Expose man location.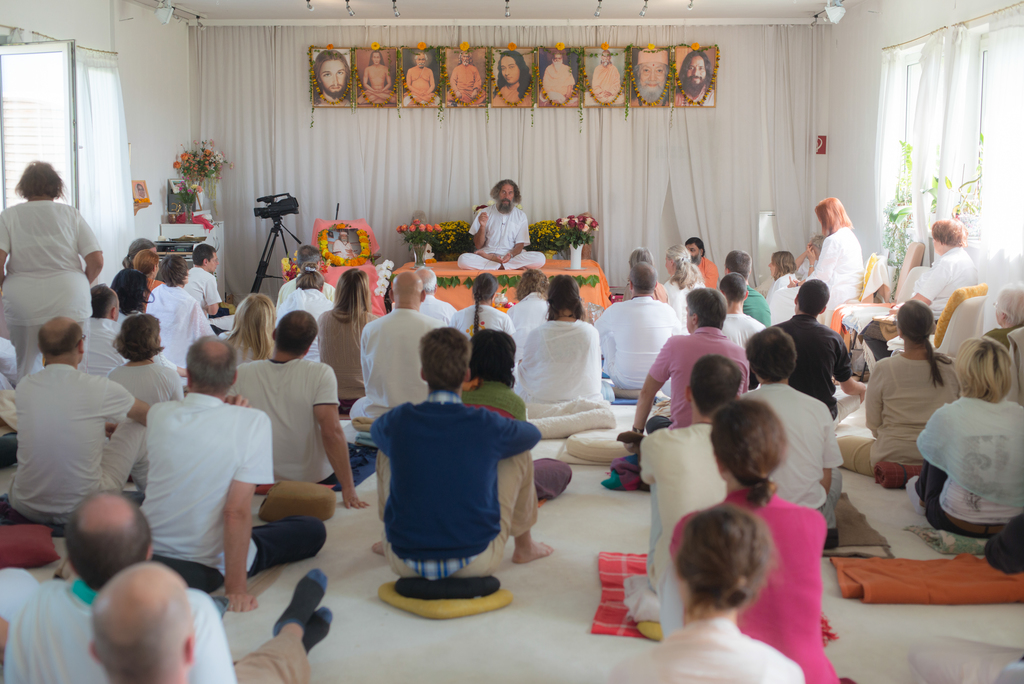
Exposed at (x1=631, y1=285, x2=757, y2=459).
